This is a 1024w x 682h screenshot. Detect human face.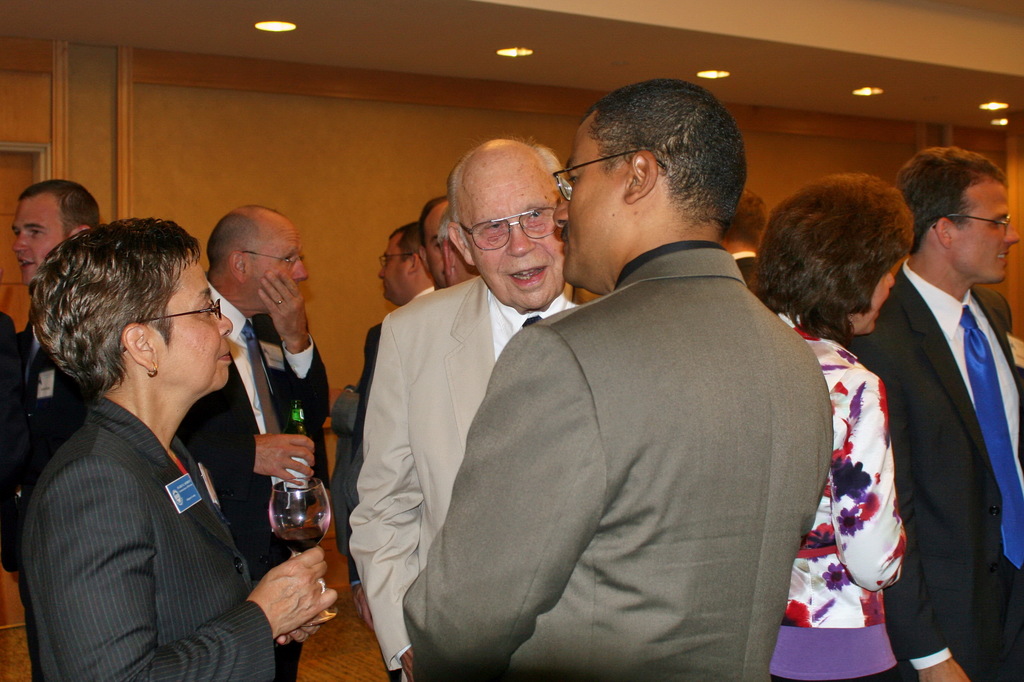
[left=954, top=173, right=1019, bottom=286].
